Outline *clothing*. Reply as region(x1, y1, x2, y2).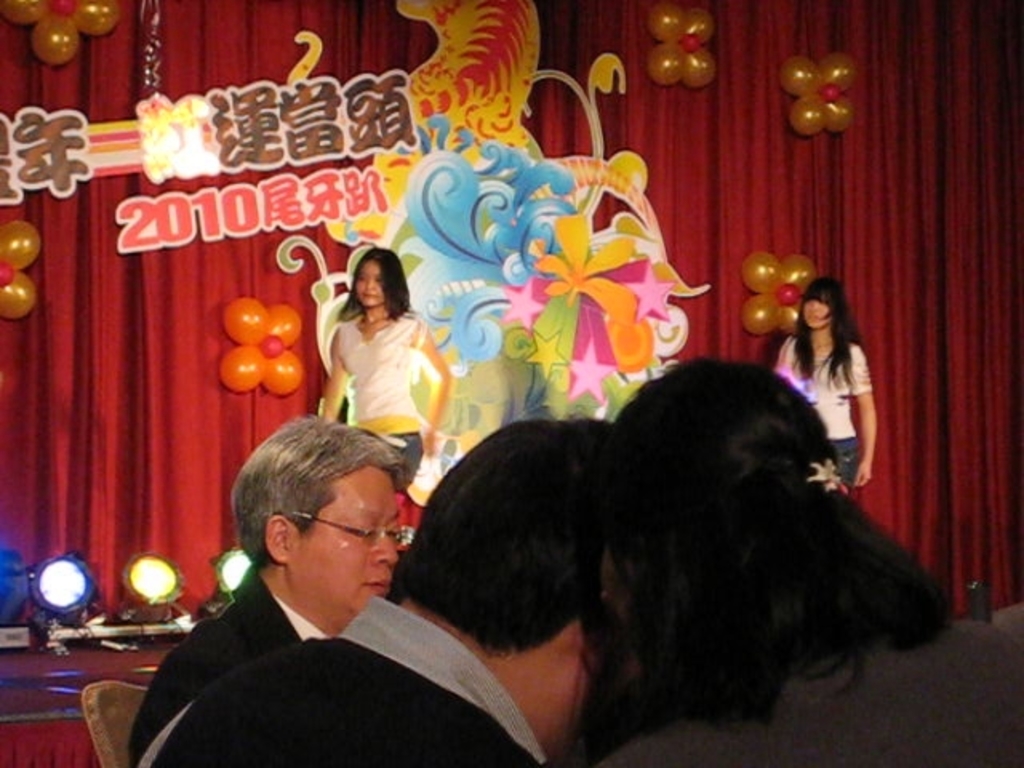
region(832, 437, 856, 485).
